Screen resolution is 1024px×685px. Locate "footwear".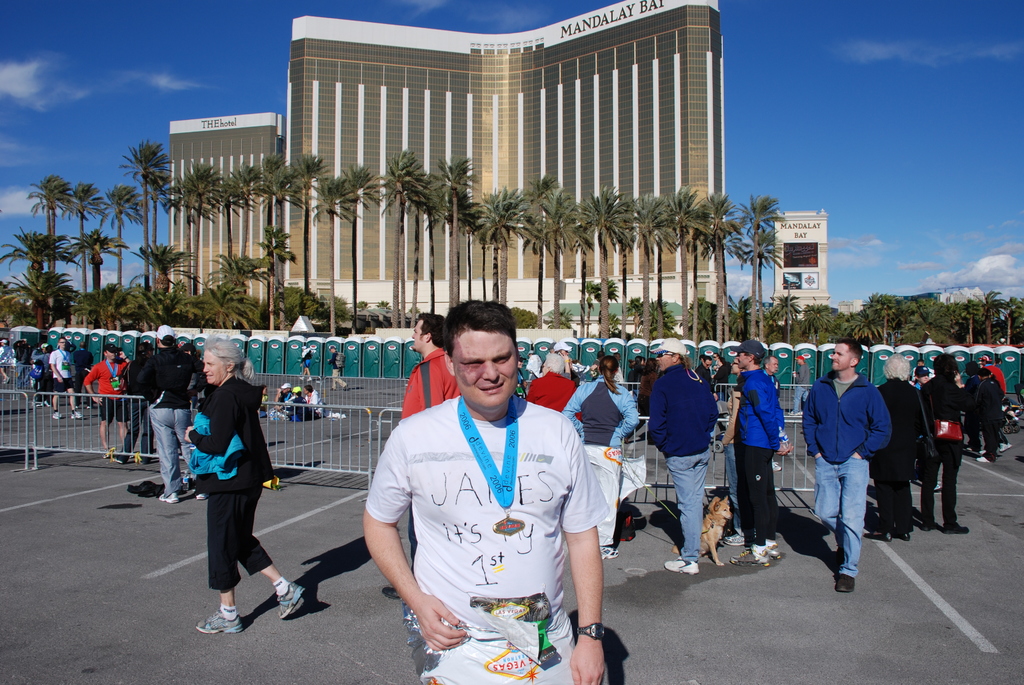
locate(194, 484, 210, 500).
